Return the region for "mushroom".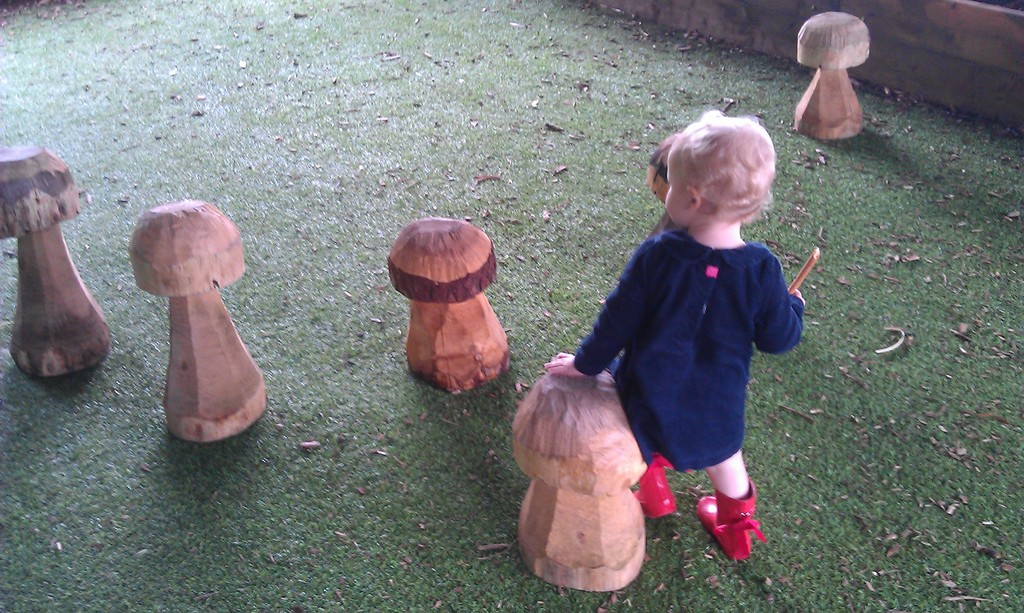
region(0, 143, 109, 374).
